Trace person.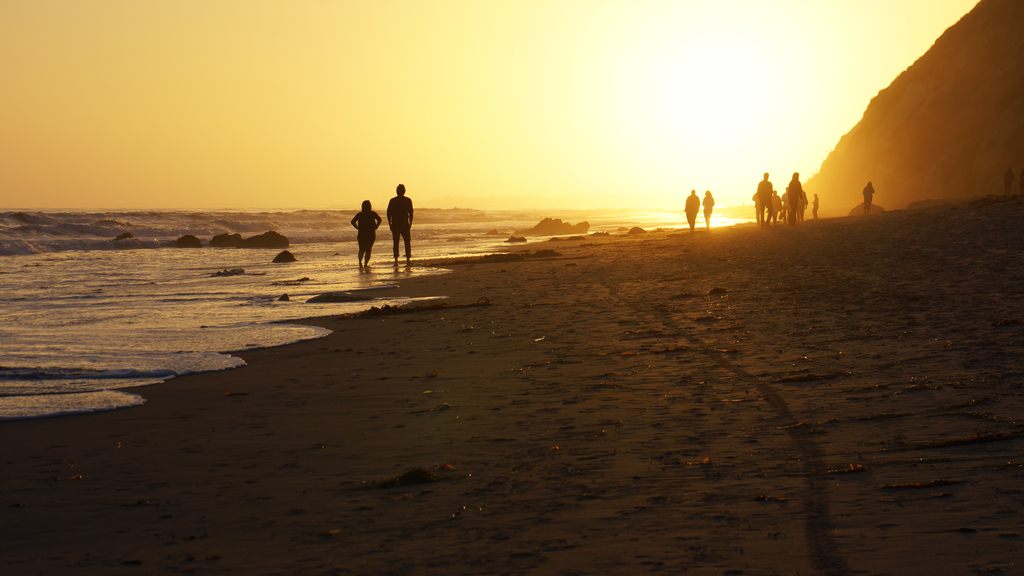
Traced to Rect(753, 186, 758, 226).
